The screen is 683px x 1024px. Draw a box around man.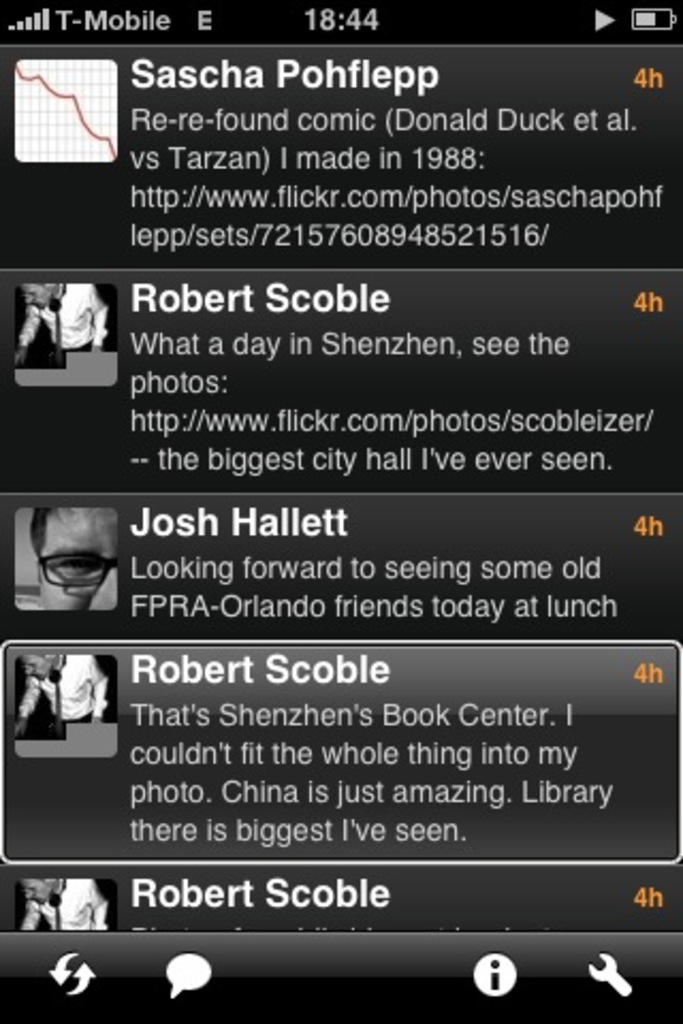
bbox=[28, 508, 122, 612].
